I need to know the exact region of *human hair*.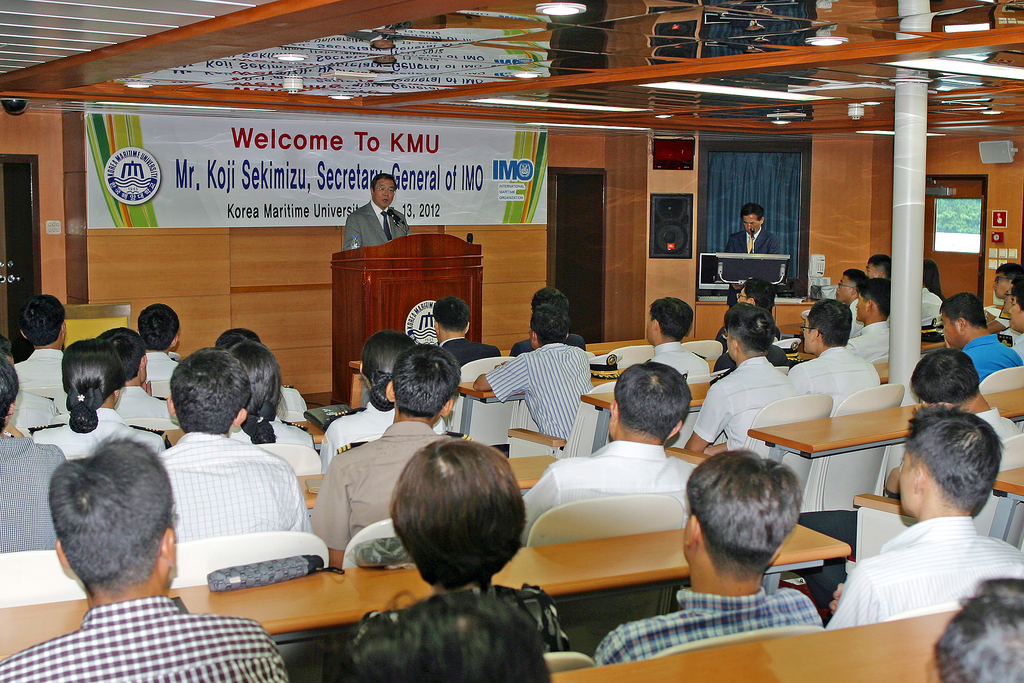
Region: (0, 331, 14, 356).
